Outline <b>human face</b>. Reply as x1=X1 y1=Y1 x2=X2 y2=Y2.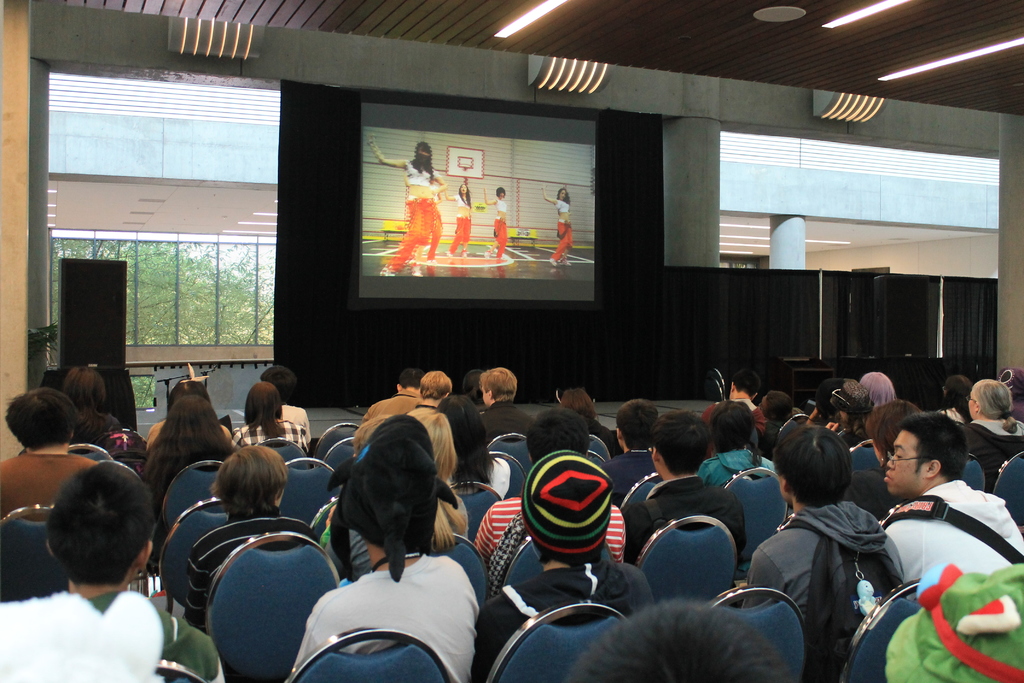
x1=968 y1=391 x2=978 y2=424.
